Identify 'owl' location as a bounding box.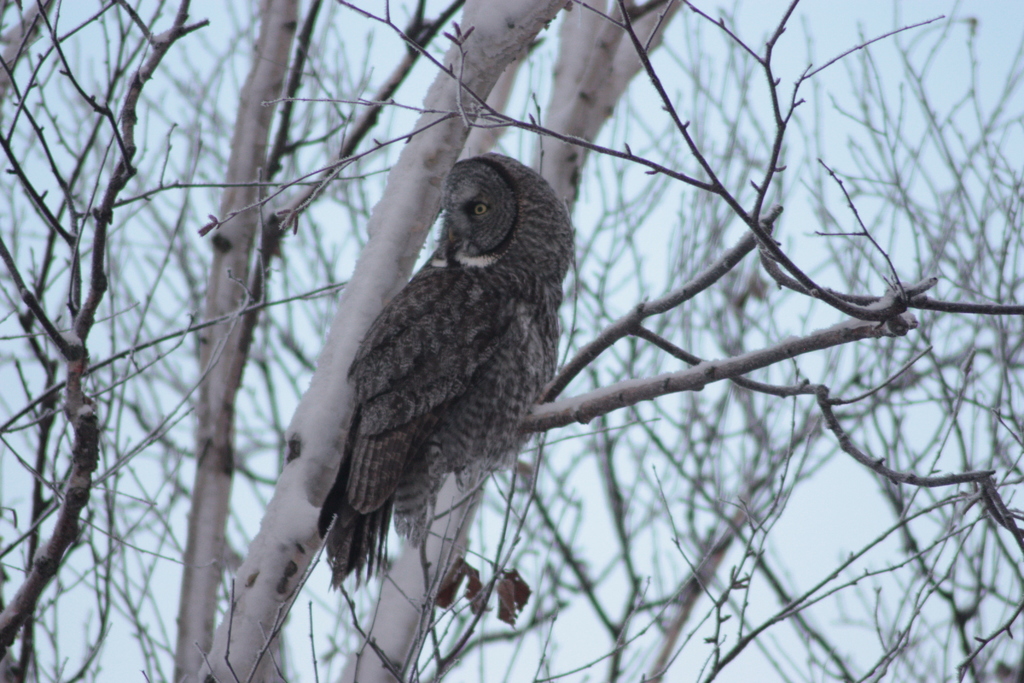
{"x1": 285, "y1": 148, "x2": 571, "y2": 604}.
